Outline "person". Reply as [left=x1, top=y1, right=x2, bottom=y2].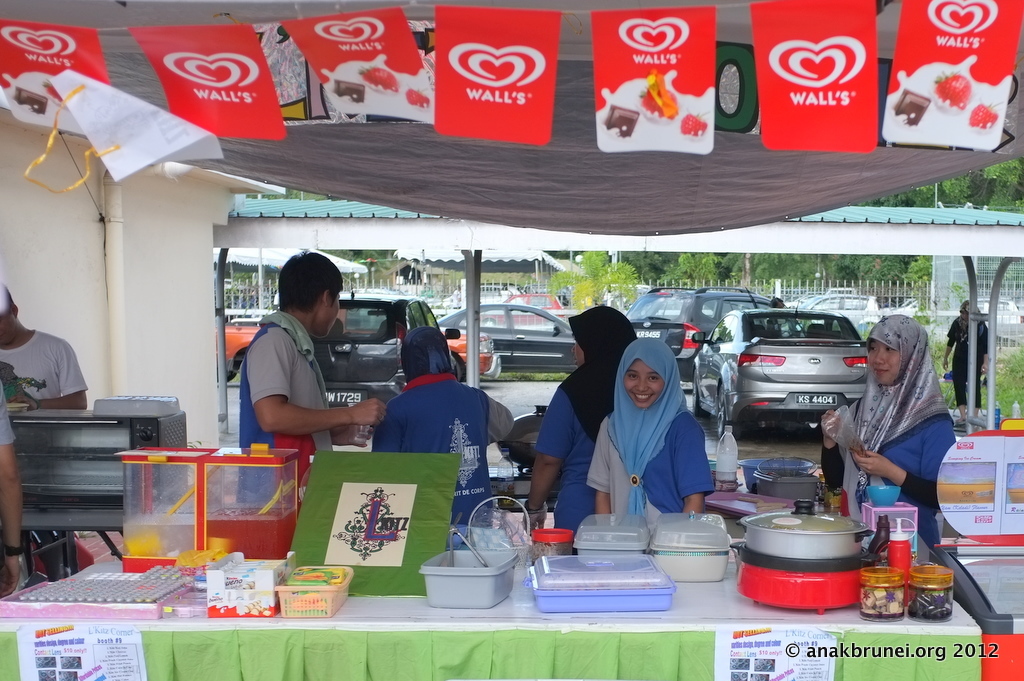
[left=0, top=281, right=90, bottom=573].
